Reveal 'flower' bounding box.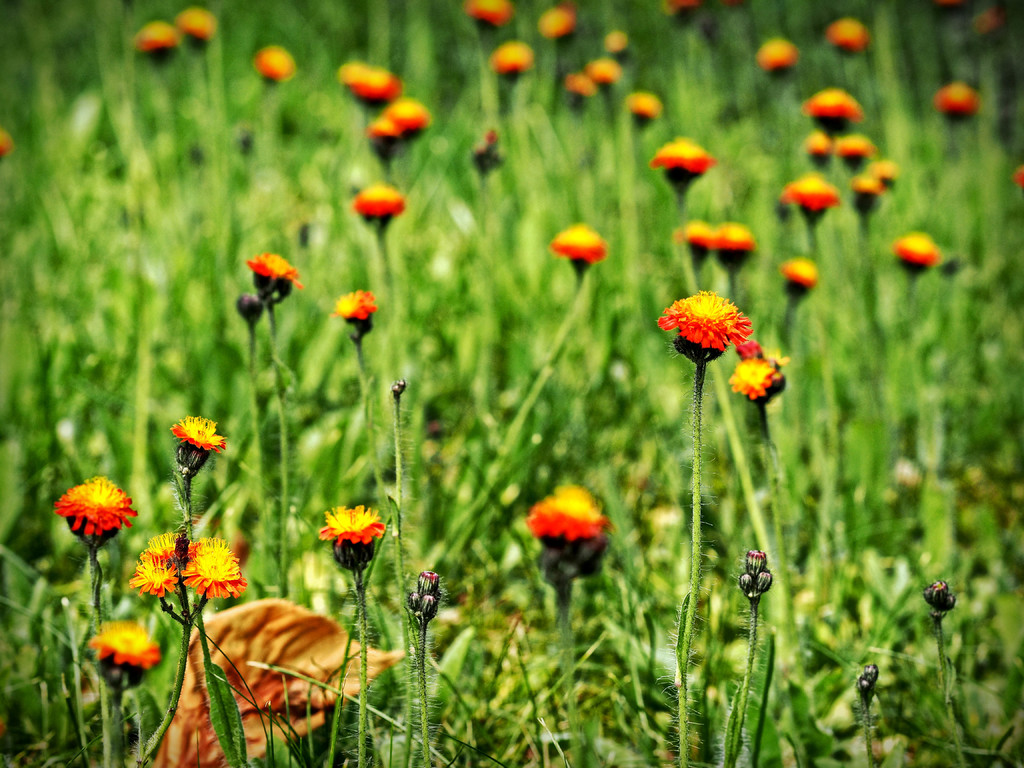
Revealed: [629, 93, 661, 118].
